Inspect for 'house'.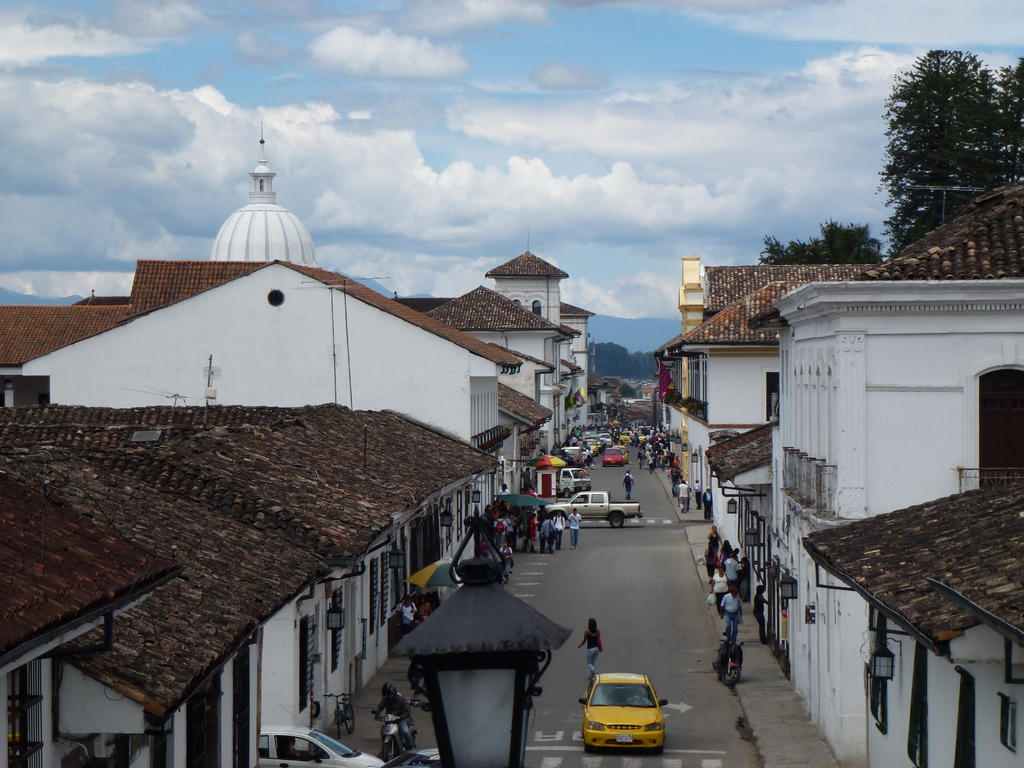
Inspection: 557:302:600:376.
